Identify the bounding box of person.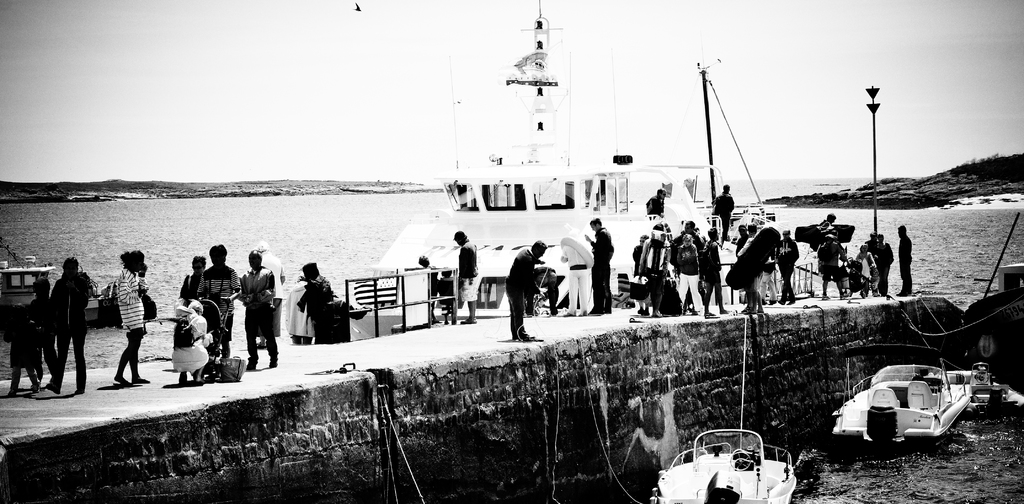
locate(3, 299, 45, 394).
